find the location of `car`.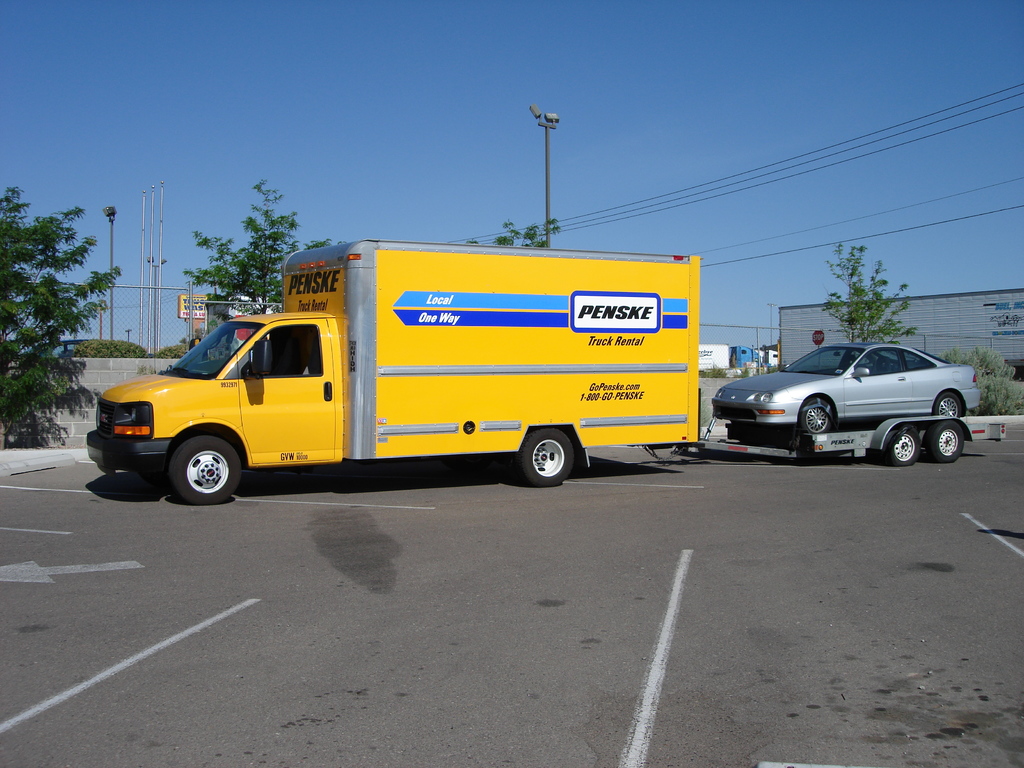
Location: [x1=707, y1=329, x2=984, y2=467].
